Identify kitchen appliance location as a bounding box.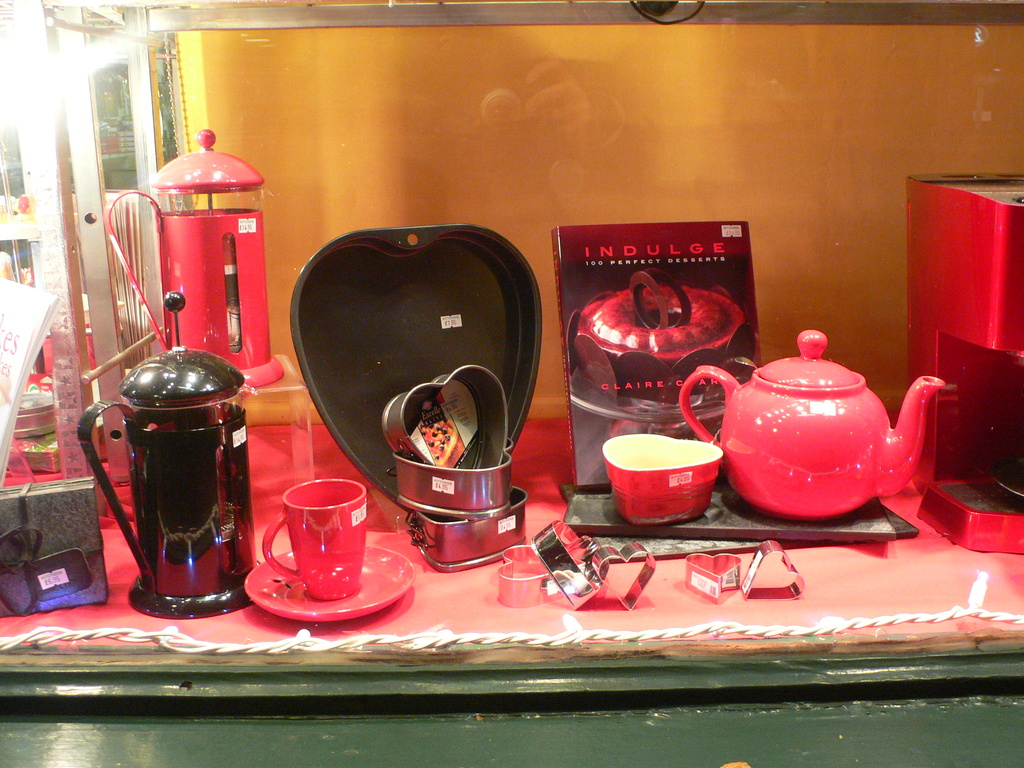
detection(108, 350, 259, 605).
